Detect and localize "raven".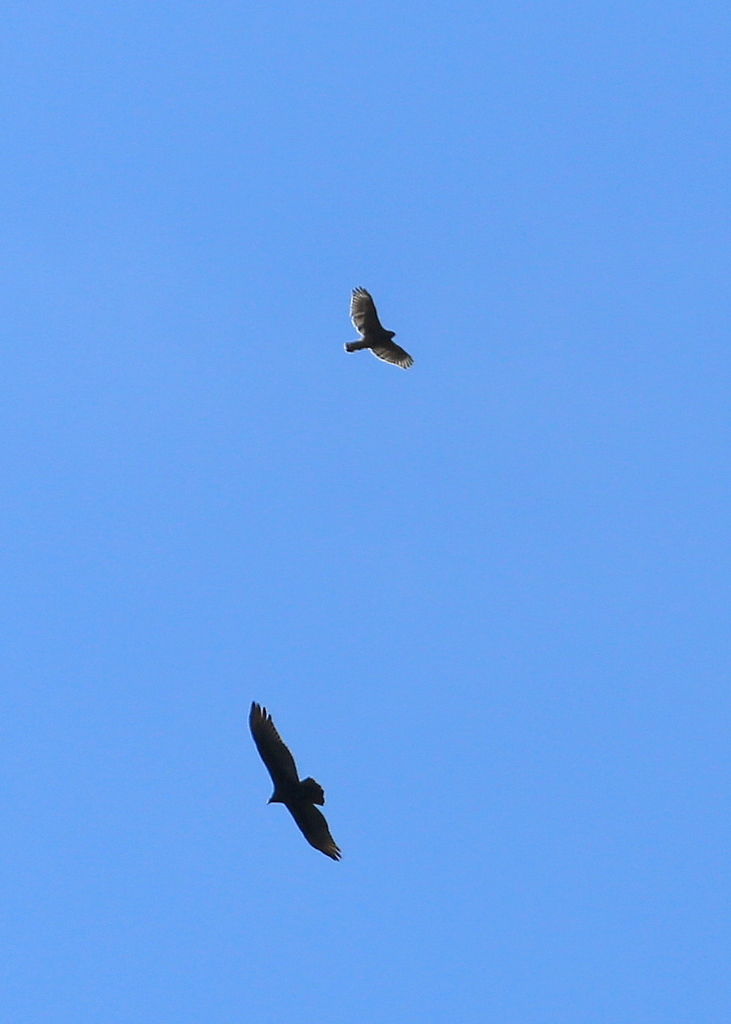
Localized at rect(236, 700, 358, 874).
